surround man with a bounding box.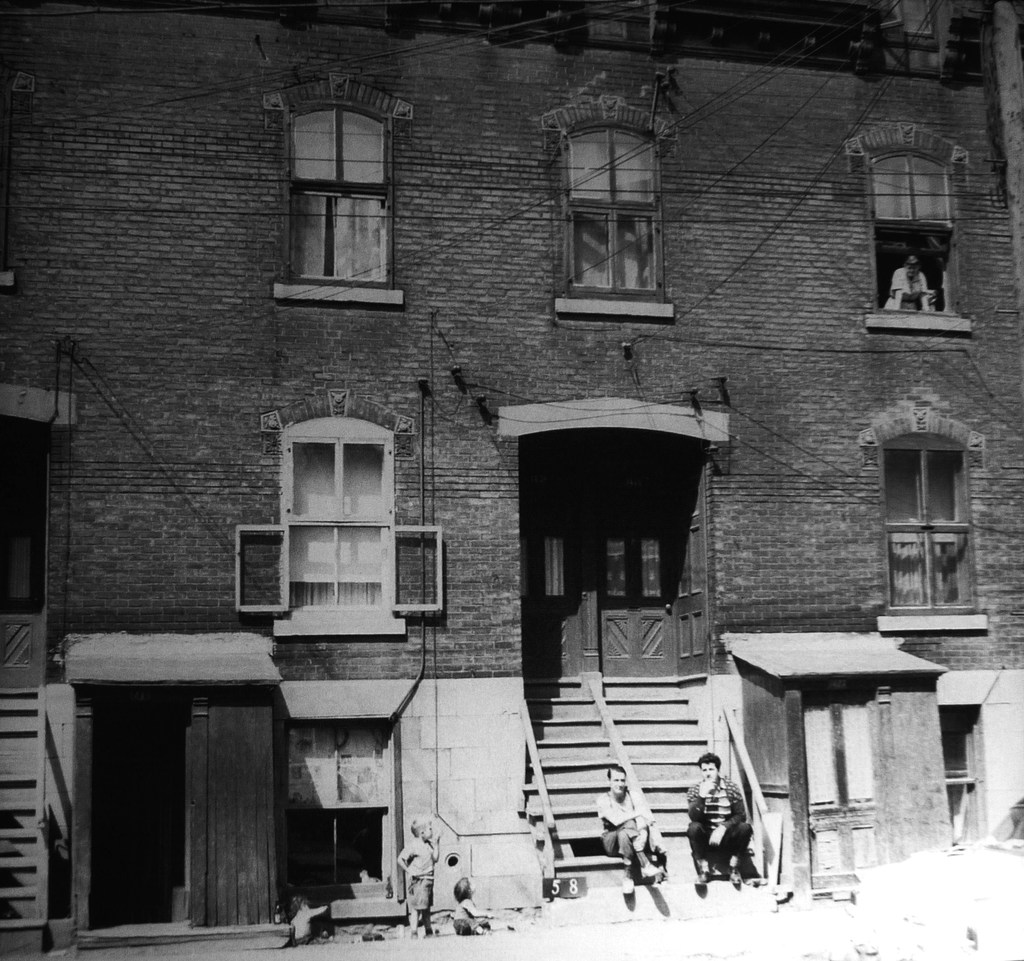
bbox(676, 776, 762, 906).
